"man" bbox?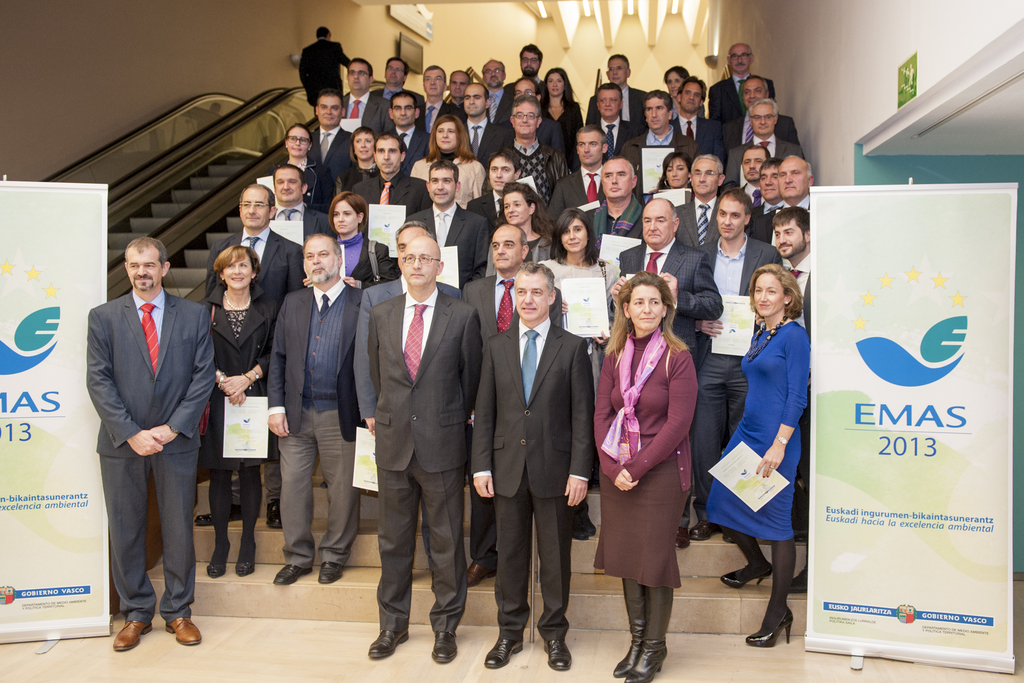
[722, 99, 804, 184]
